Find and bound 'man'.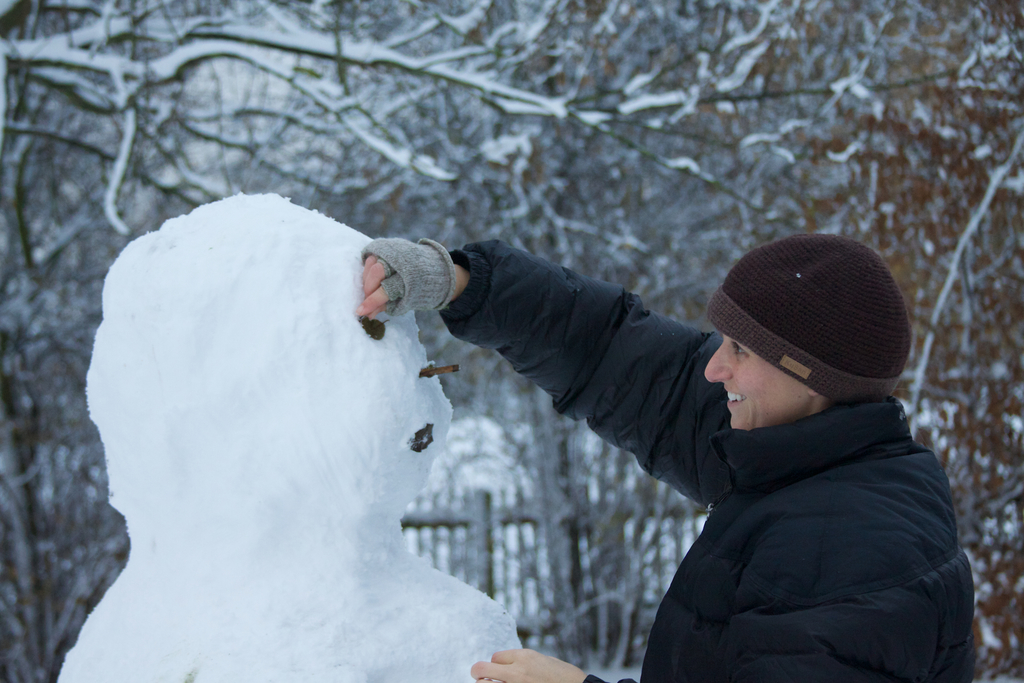
Bound: <region>346, 230, 977, 682</region>.
